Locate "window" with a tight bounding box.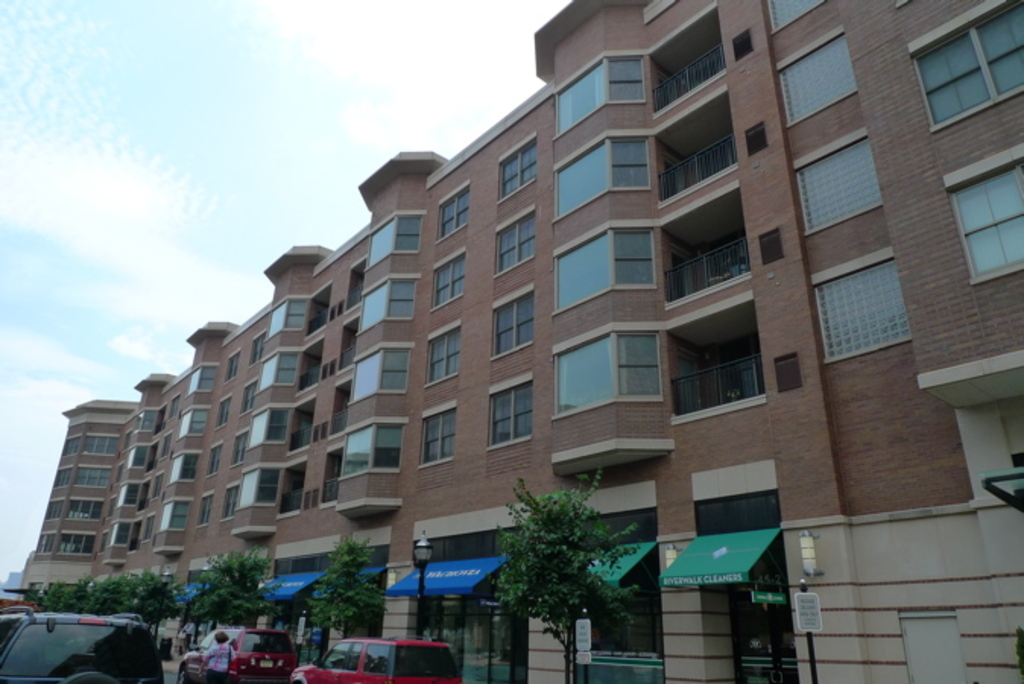
bbox=[555, 135, 650, 219].
